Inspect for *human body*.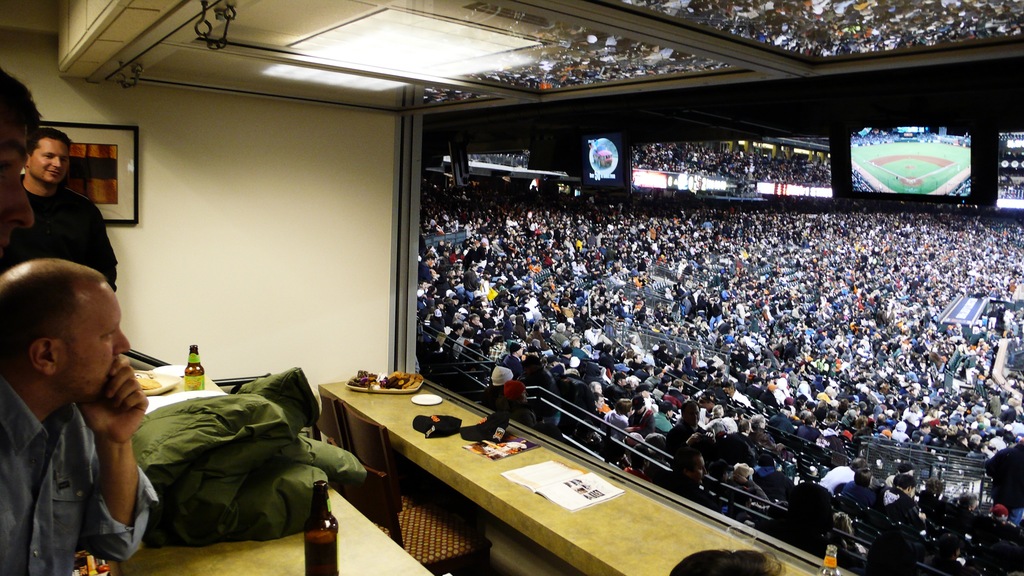
Inspection: bbox(420, 246, 426, 248).
